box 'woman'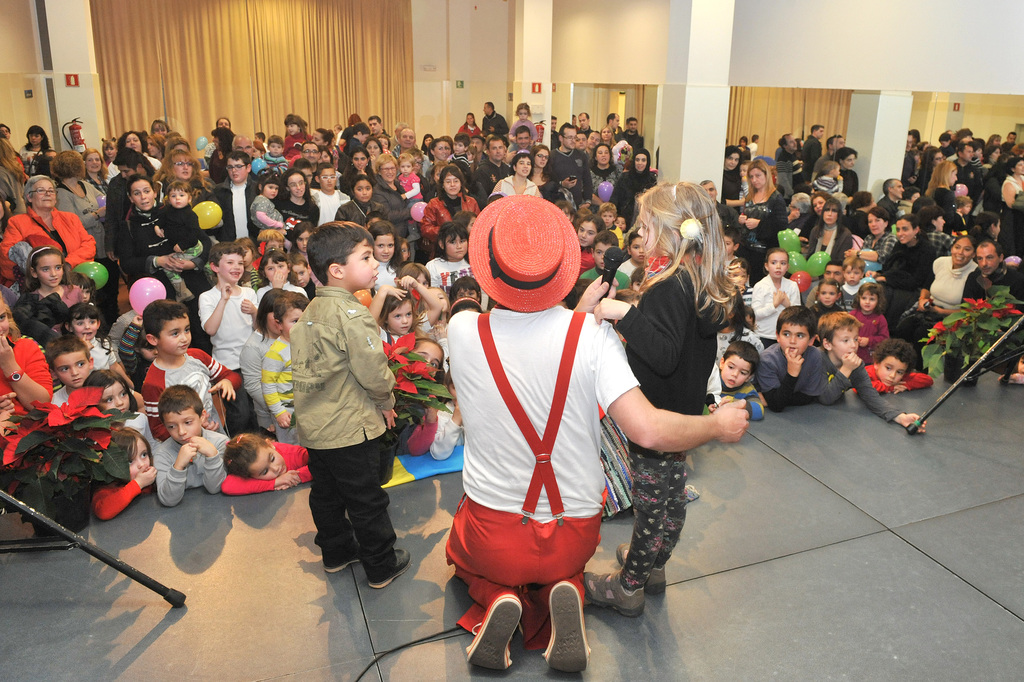
left=863, top=215, right=935, bottom=338
